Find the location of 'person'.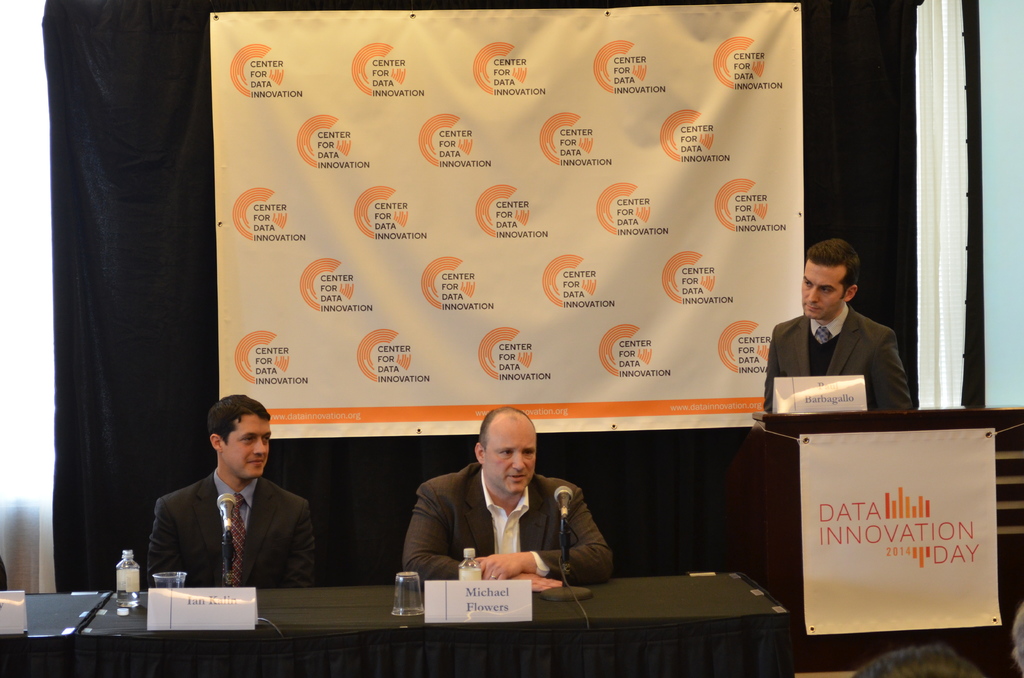
Location: left=145, top=391, right=312, bottom=586.
